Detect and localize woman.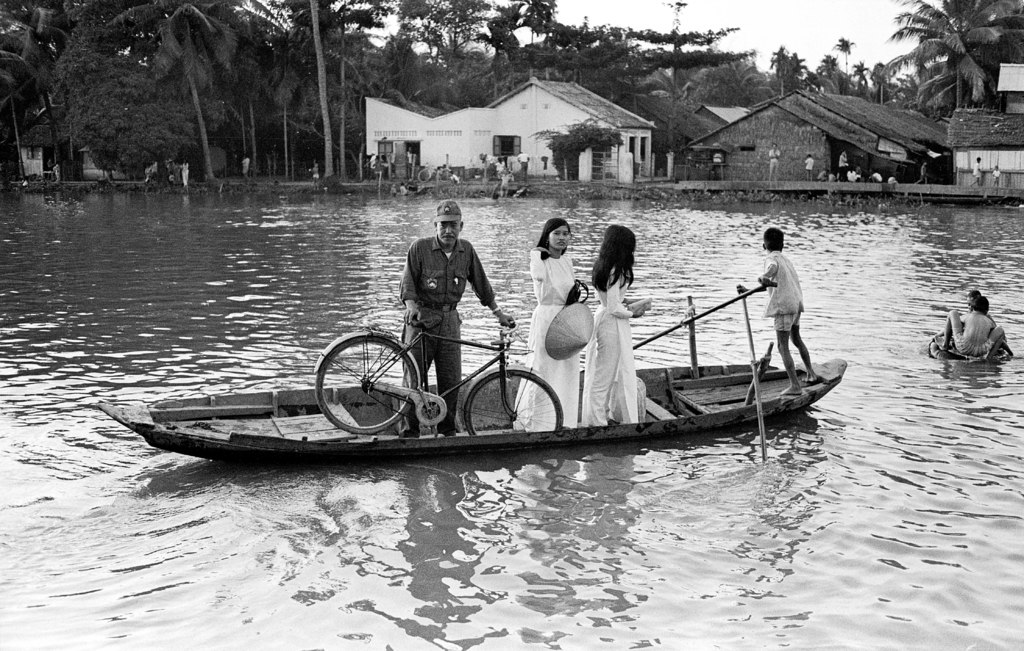
Localized at locate(581, 224, 649, 422).
